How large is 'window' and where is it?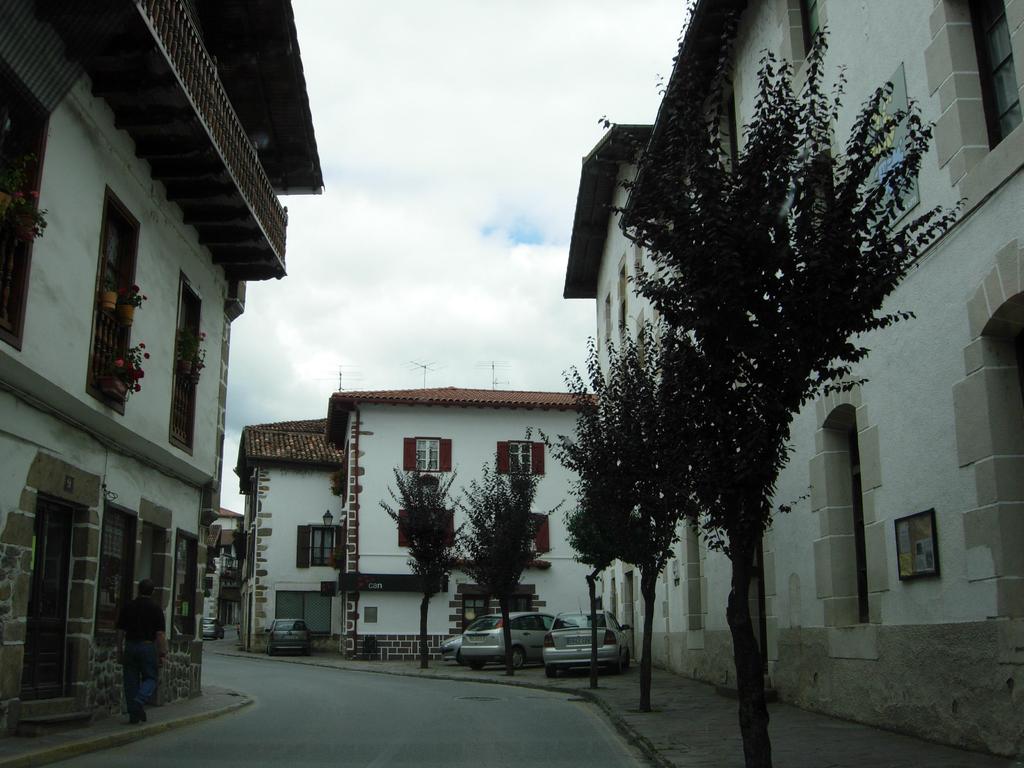
Bounding box: 499, 444, 549, 479.
